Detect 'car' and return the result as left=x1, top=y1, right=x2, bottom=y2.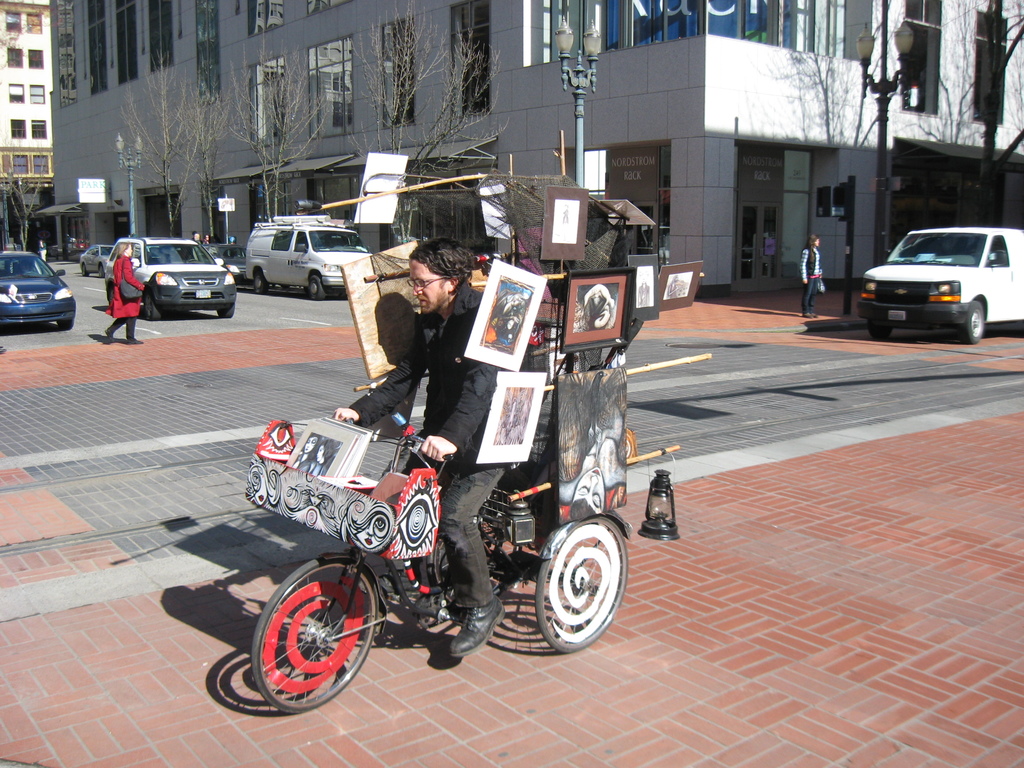
left=108, top=237, right=235, bottom=323.
